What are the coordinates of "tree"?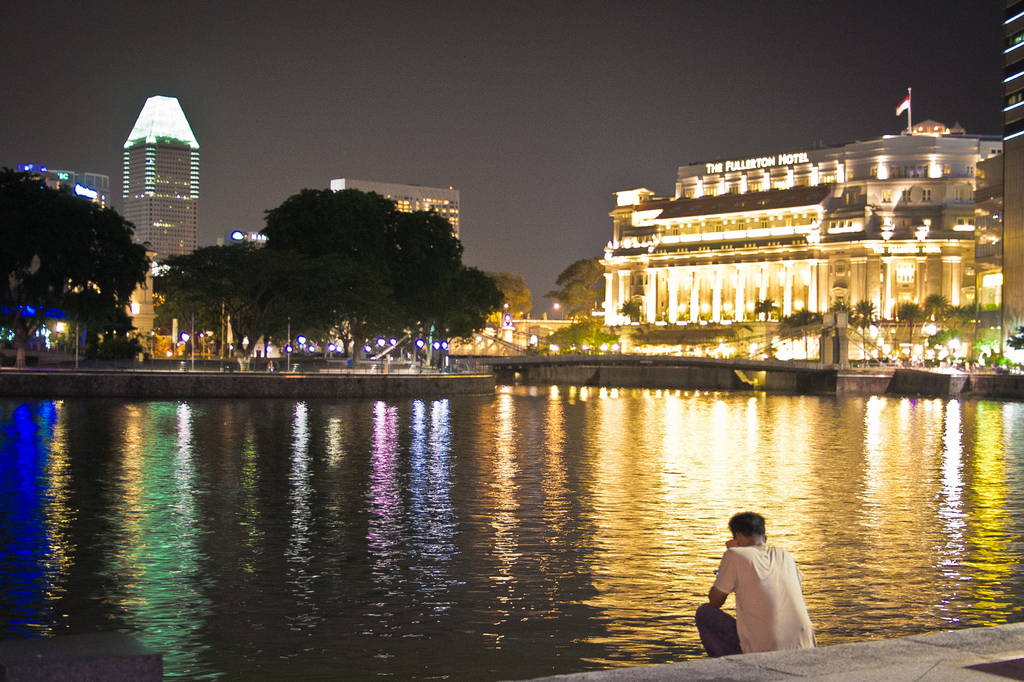
select_region(552, 311, 618, 353).
